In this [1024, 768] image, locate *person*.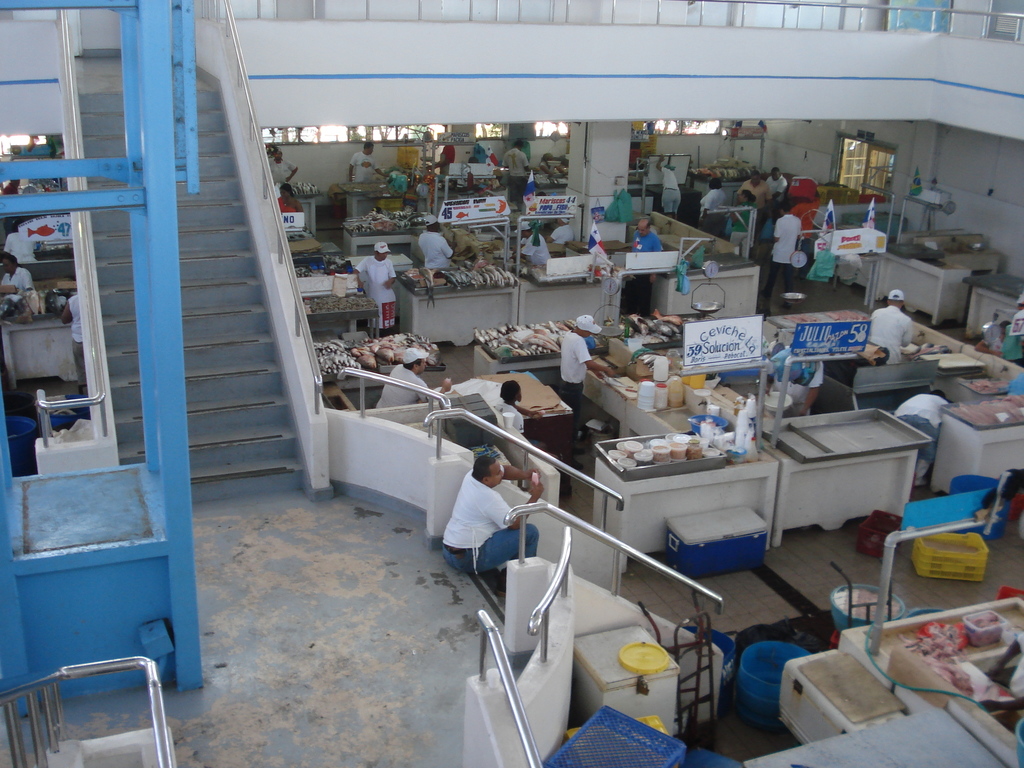
Bounding box: box=[0, 179, 21, 193].
